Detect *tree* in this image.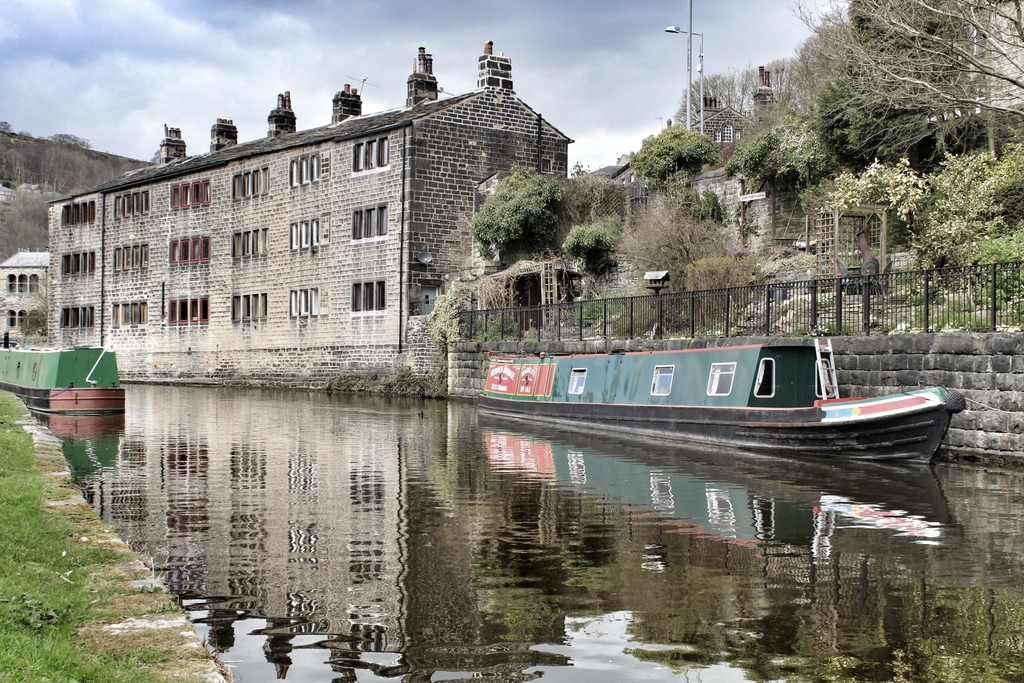
Detection: [x1=473, y1=165, x2=567, y2=252].
